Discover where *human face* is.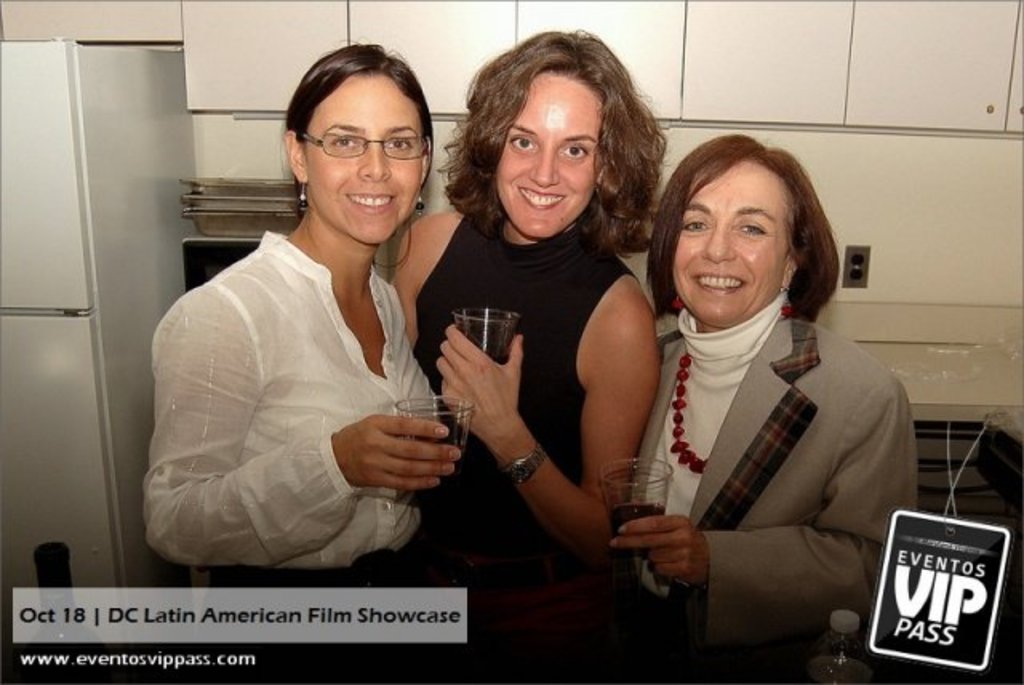
Discovered at 490/80/603/243.
